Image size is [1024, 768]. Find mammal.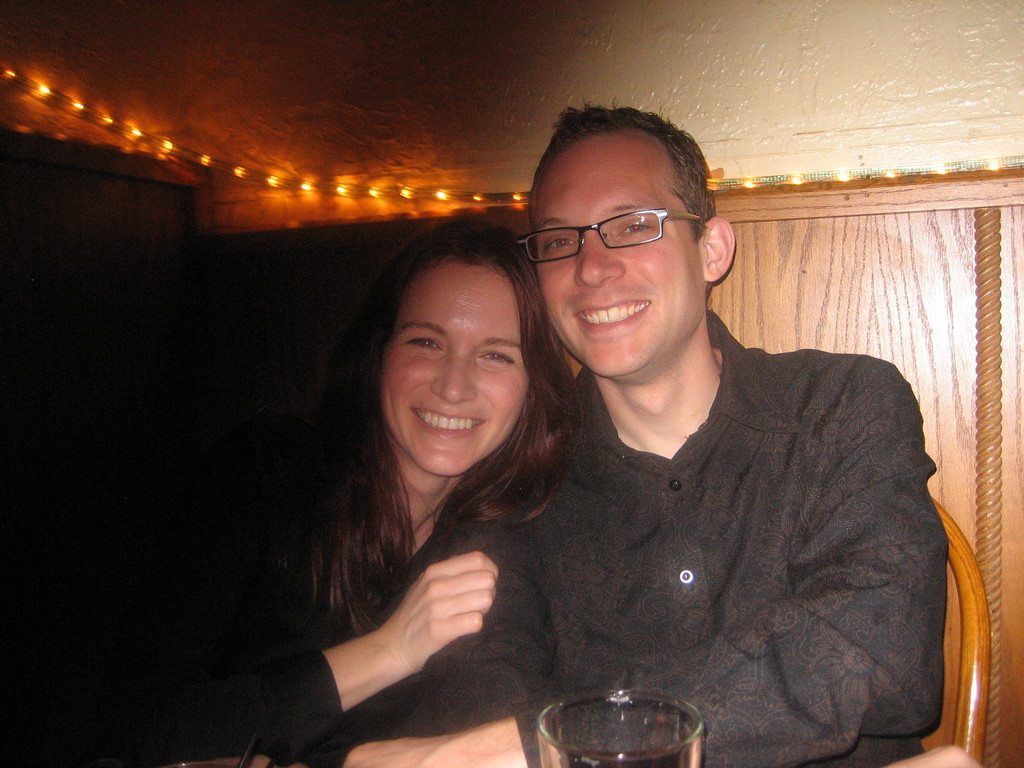
(209,209,587,767).
